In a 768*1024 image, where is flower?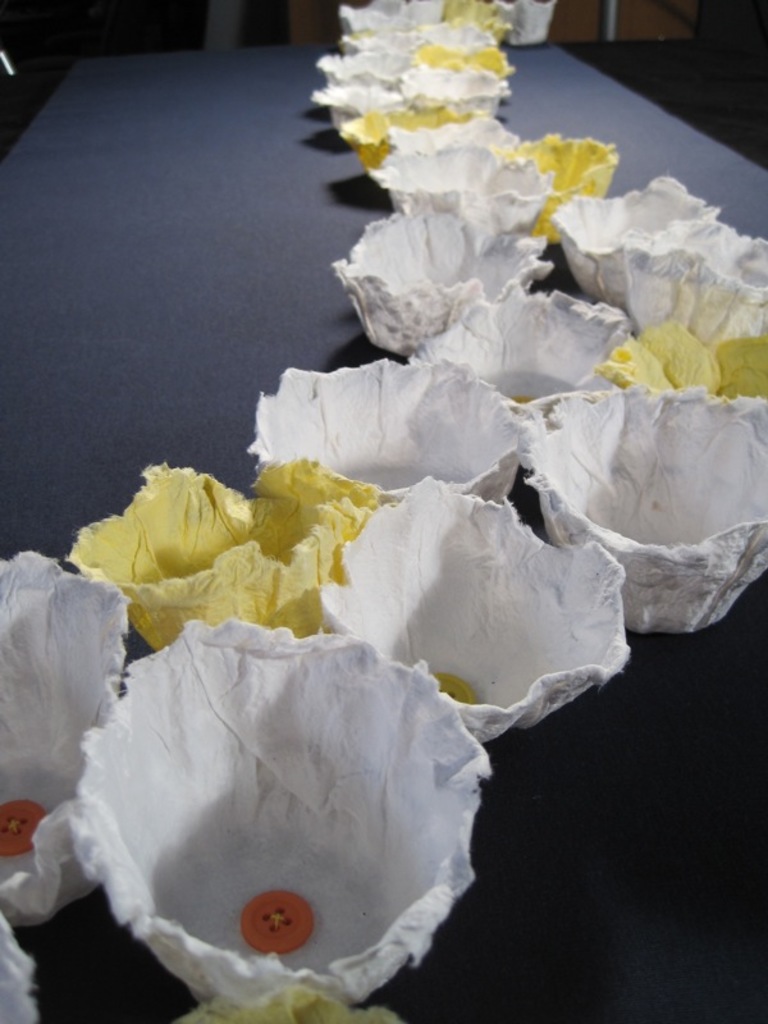
bbox(69, 457, 342, 640).
